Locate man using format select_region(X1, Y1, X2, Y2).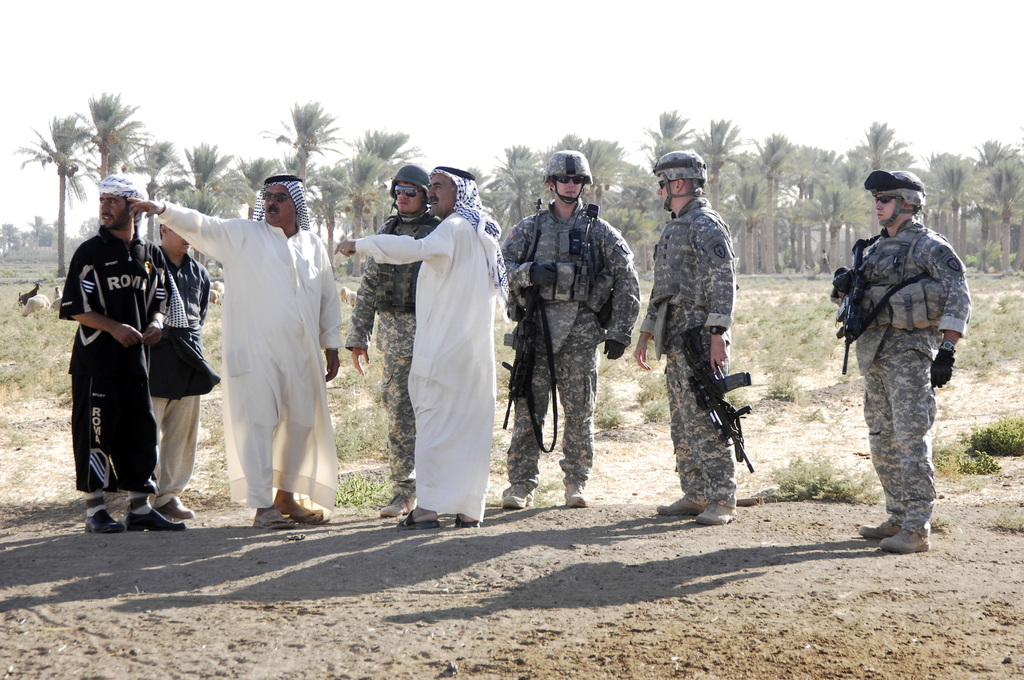
select_region(156, 219, 211, 519).
